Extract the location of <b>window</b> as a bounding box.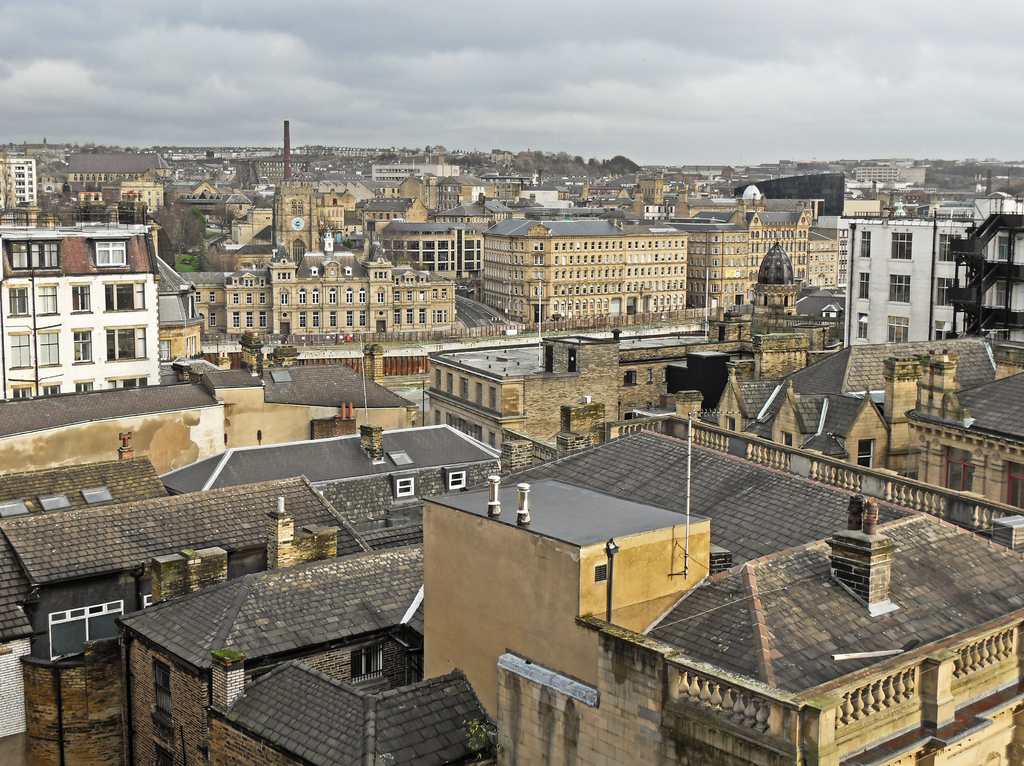
pyautogui.locateOnScreen(781, 433, 794, 448).
